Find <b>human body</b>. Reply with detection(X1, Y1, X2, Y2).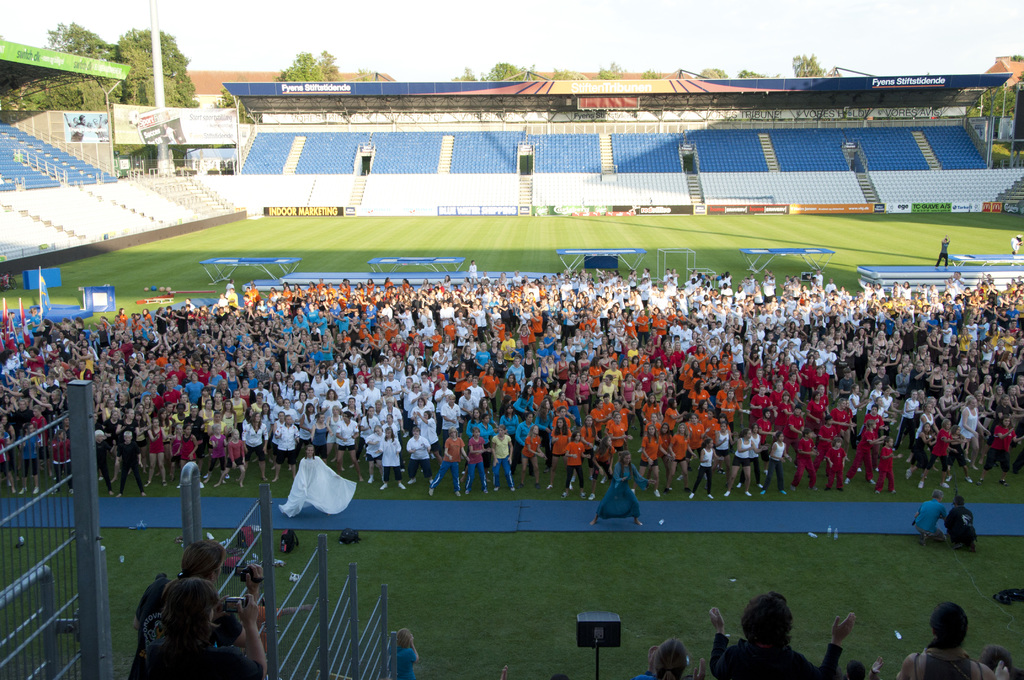
detection(522, 364, 538, 378).
